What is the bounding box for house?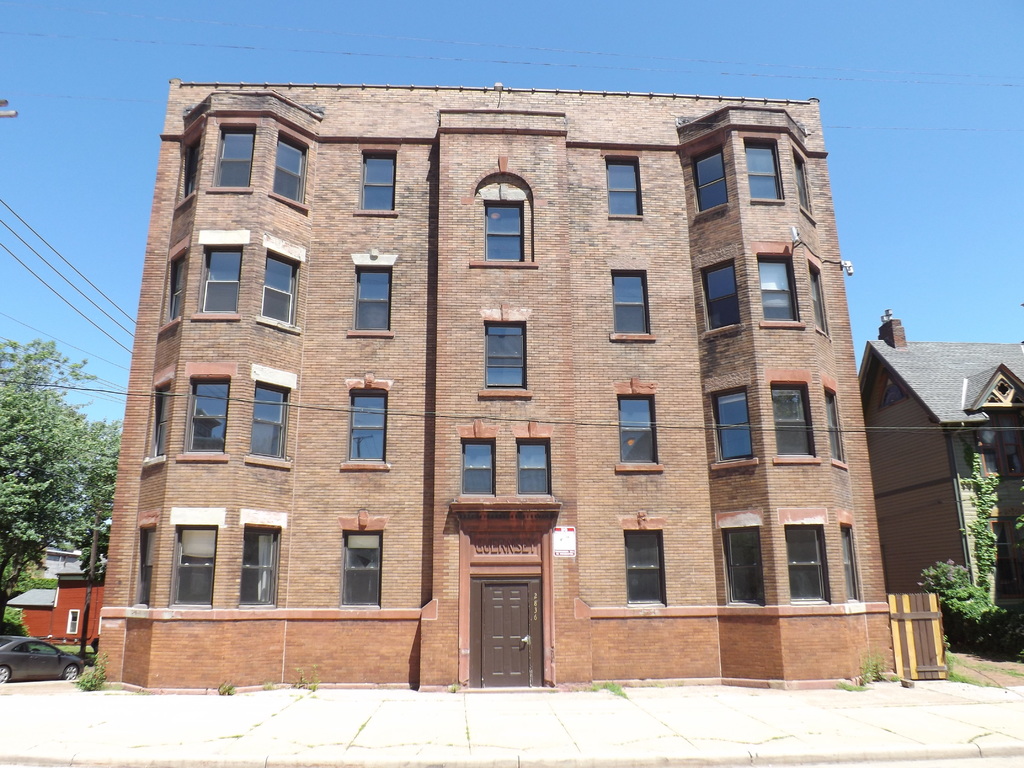
bbox=[852, 307, 1023, 664].
